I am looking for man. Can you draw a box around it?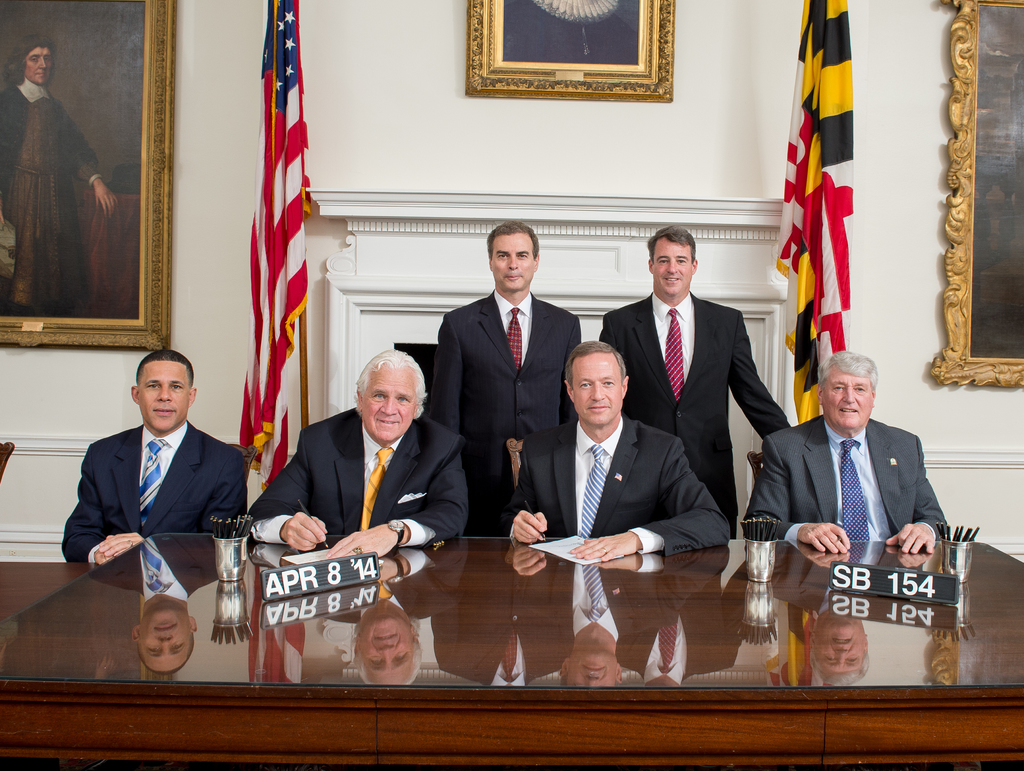
Sure, the bounding box is 436, 221, 581, 537.
